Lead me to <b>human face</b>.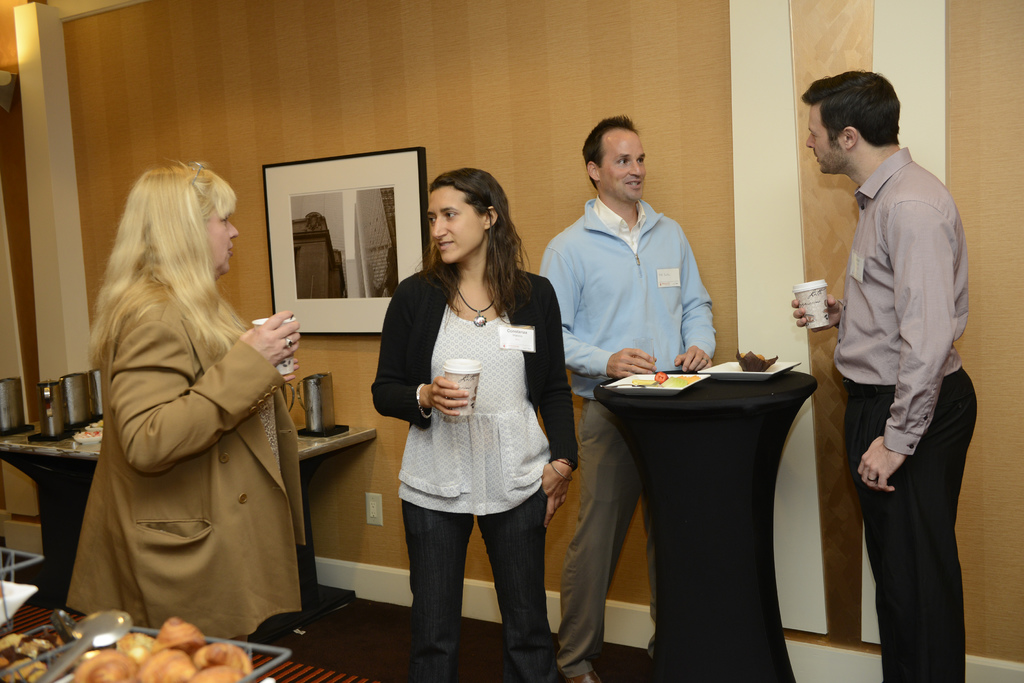
Lead to <box>206,210,239,274</box>.
